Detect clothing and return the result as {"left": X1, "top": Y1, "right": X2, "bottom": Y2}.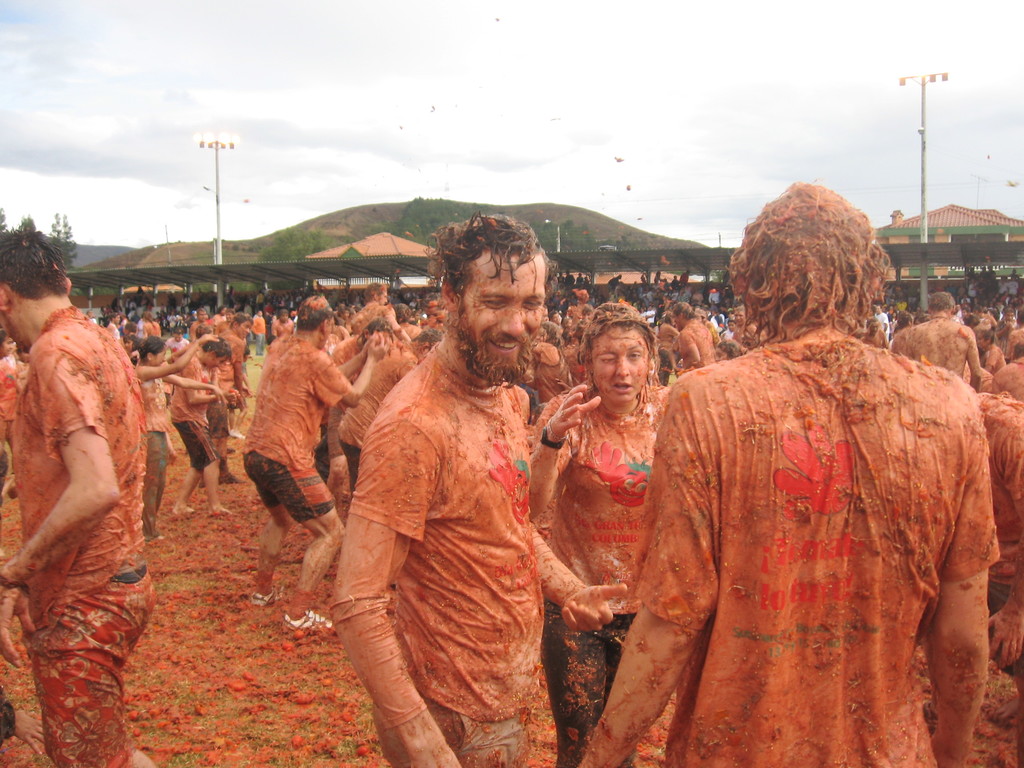
{"left": 271, "top": 319, "right": 295, "bottom": 335}.
